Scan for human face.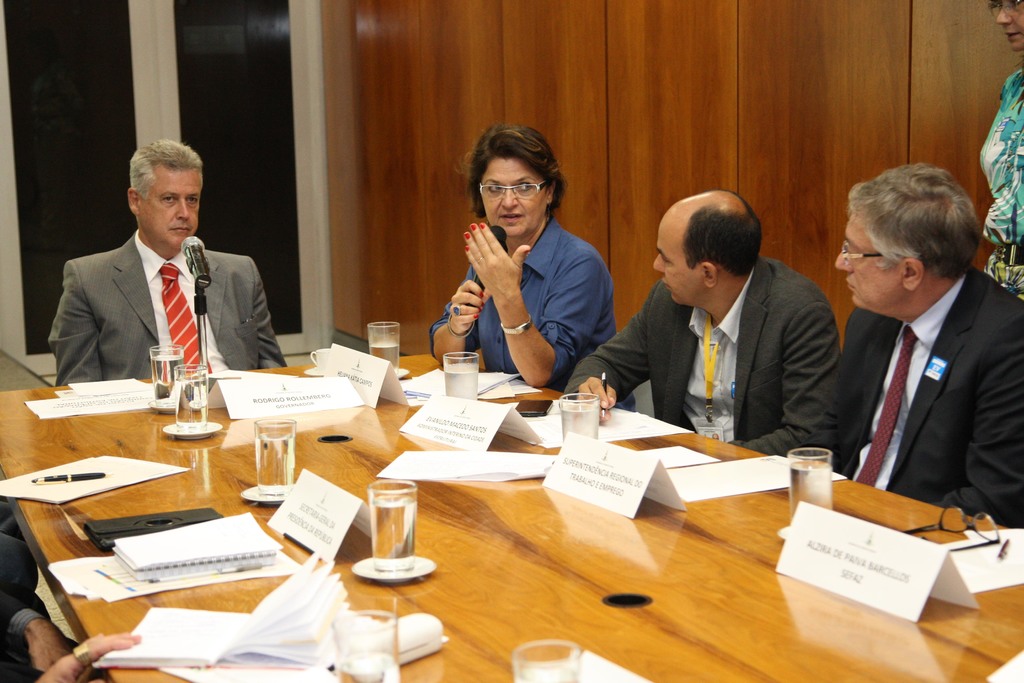
Scan result: locate(834, 204, 906, 304).
